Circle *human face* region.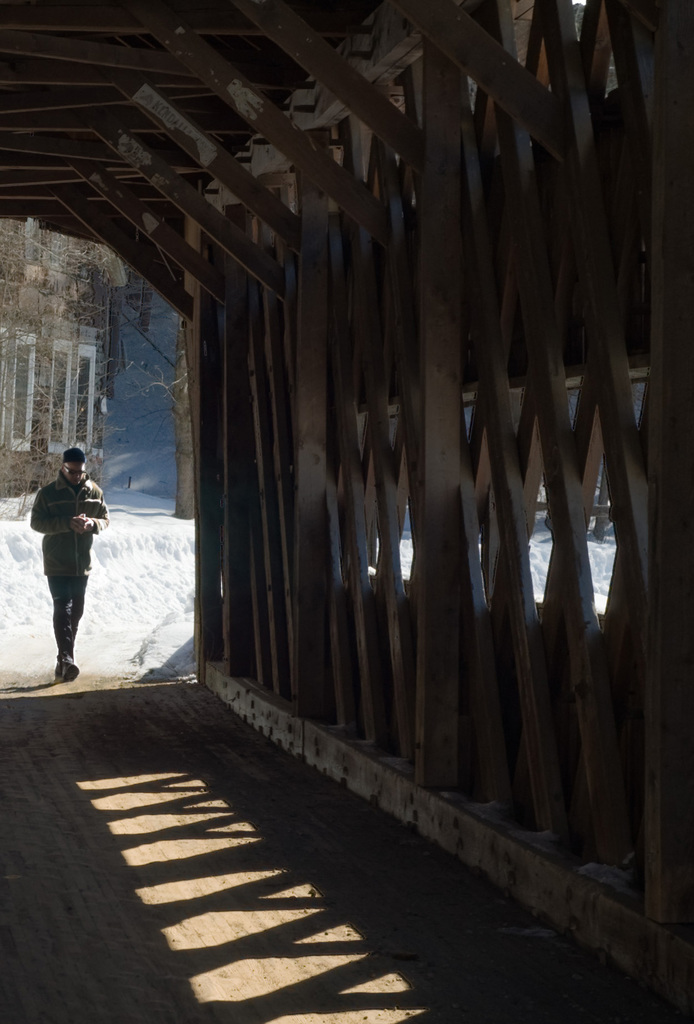
Region: [x1=63, y1=456, x2=83, y2=494].
